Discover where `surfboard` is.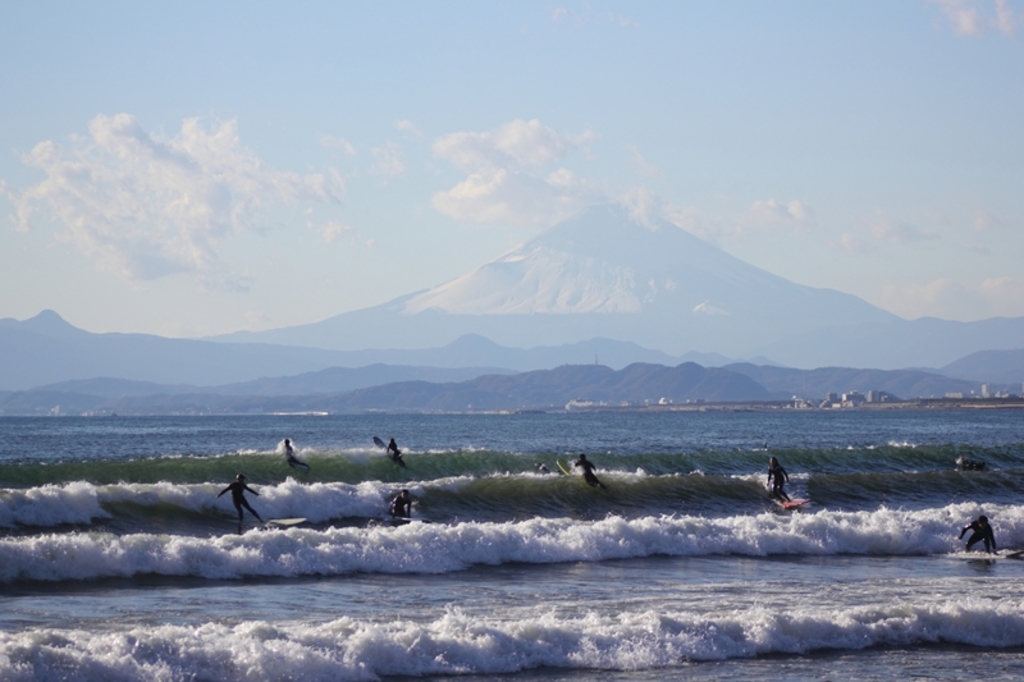
Discovered at rect(783, 496, 810, 508).
